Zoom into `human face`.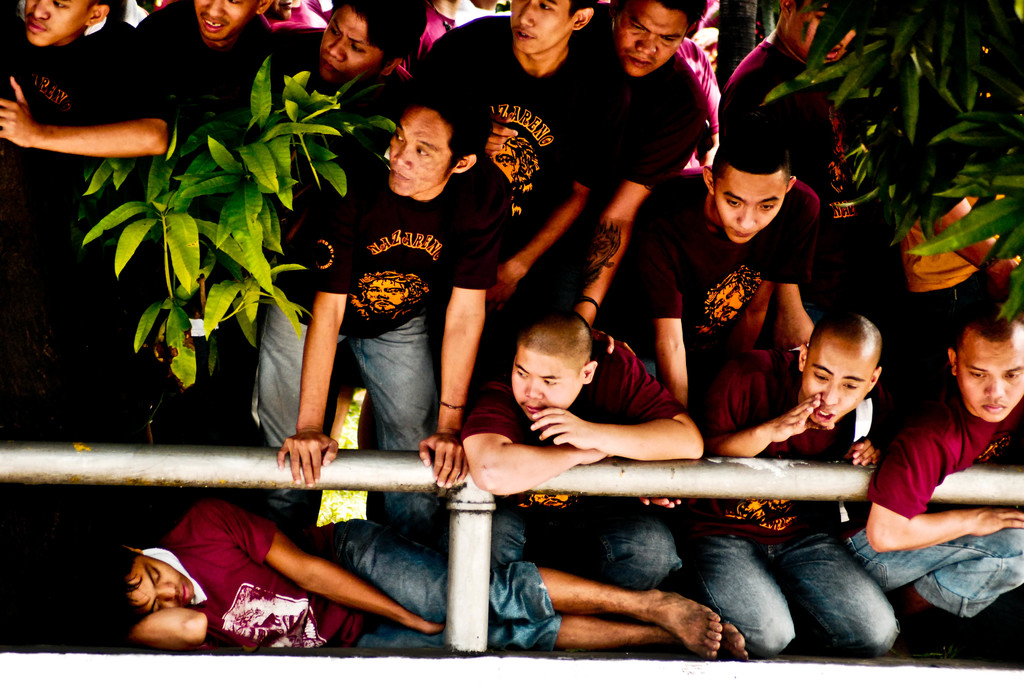
Zoom target: (957,342,1023,421).
